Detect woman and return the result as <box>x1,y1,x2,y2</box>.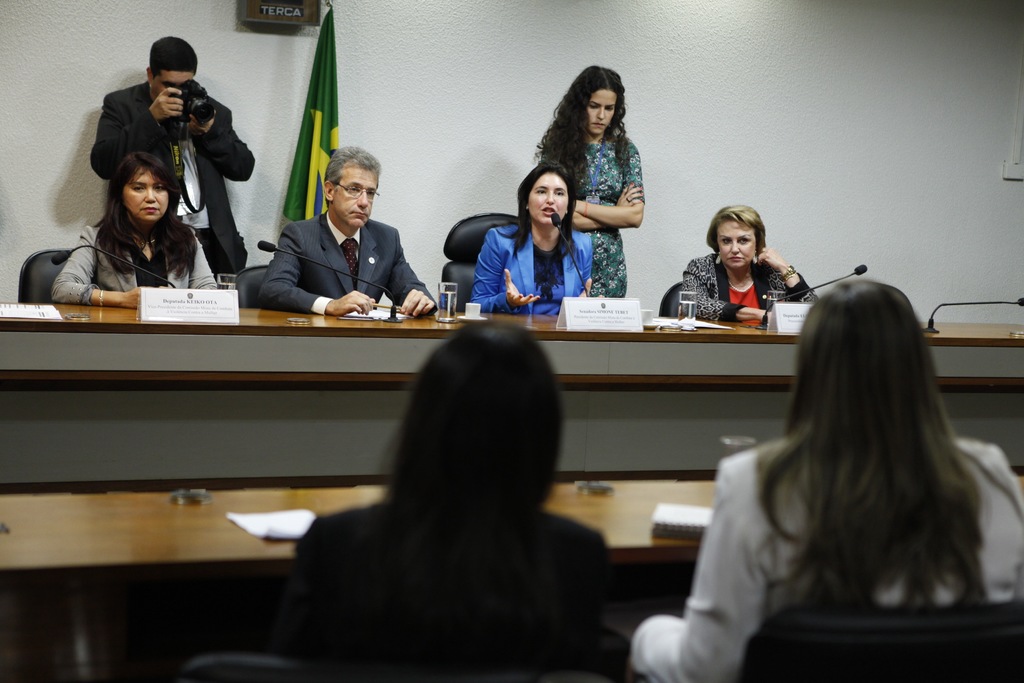
<box>680,199,830,325</box>.
